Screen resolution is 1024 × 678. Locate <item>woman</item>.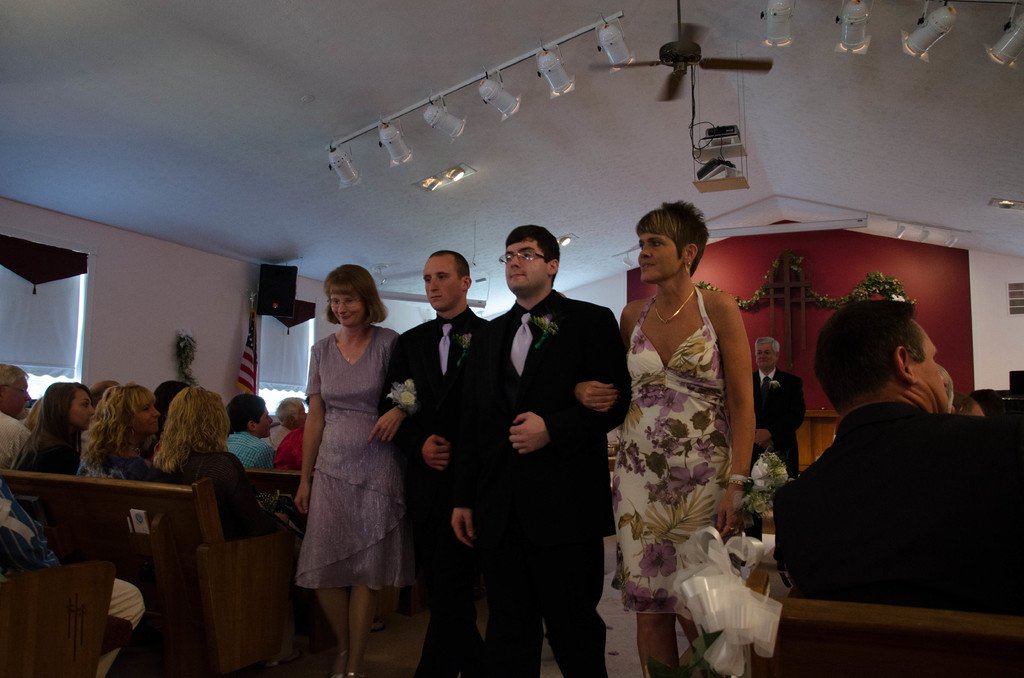
<bbox>150, 384, 285, 540</bbox>.
